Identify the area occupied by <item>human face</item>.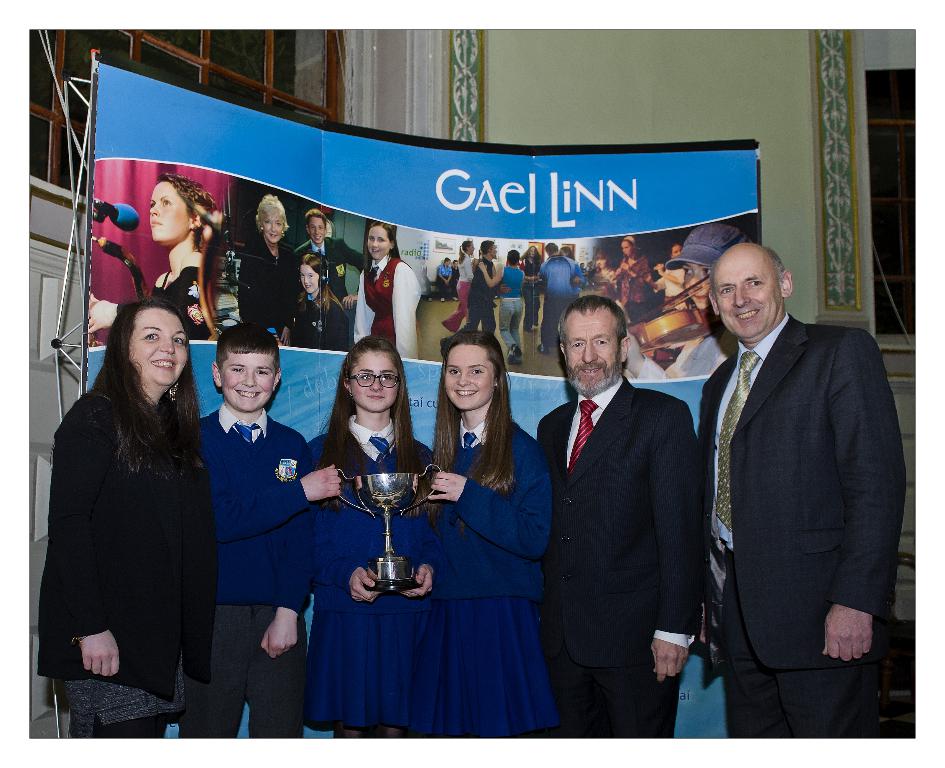
Area: [left=308, top=214, right=324, bottom=242].
